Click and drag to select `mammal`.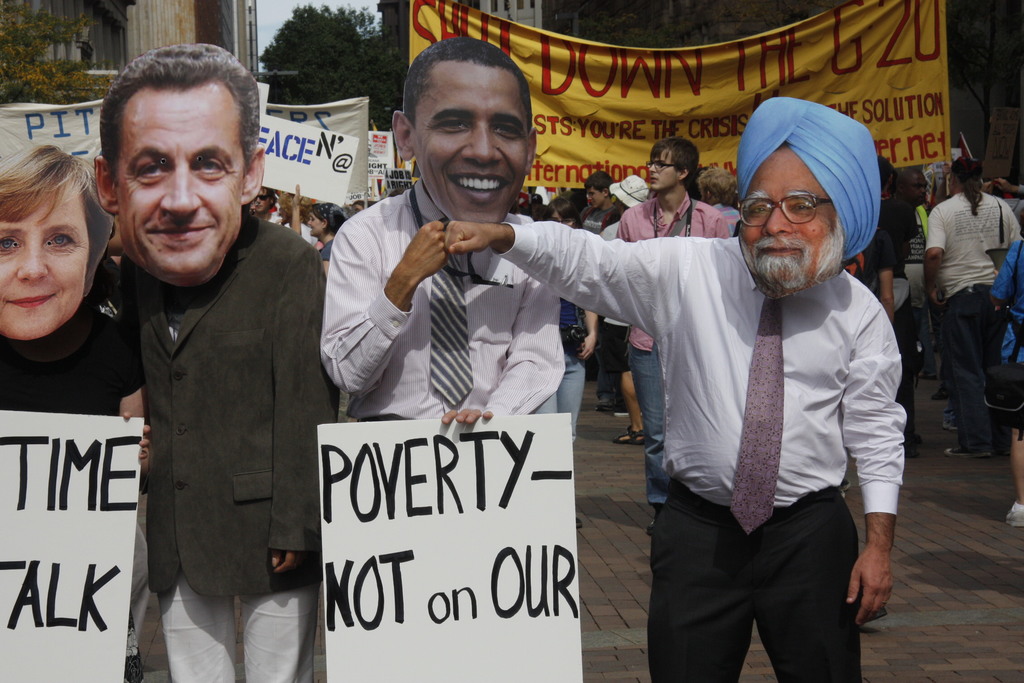
Selection: [351, 201, 362, 217].
